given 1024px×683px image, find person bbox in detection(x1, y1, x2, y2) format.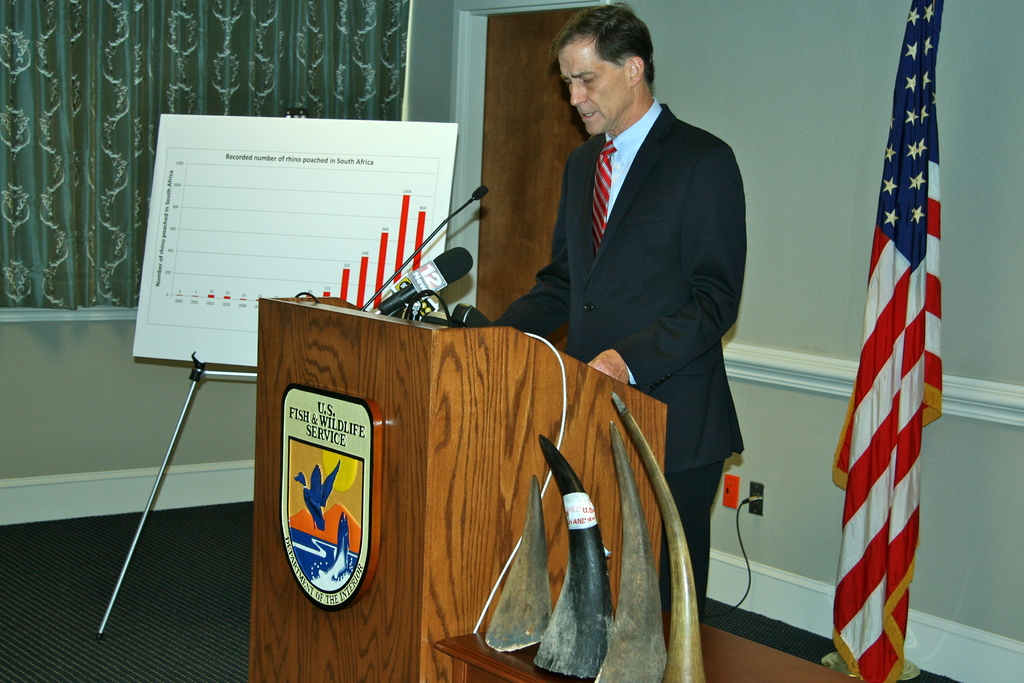
detection(492, 0, 750, 621).
